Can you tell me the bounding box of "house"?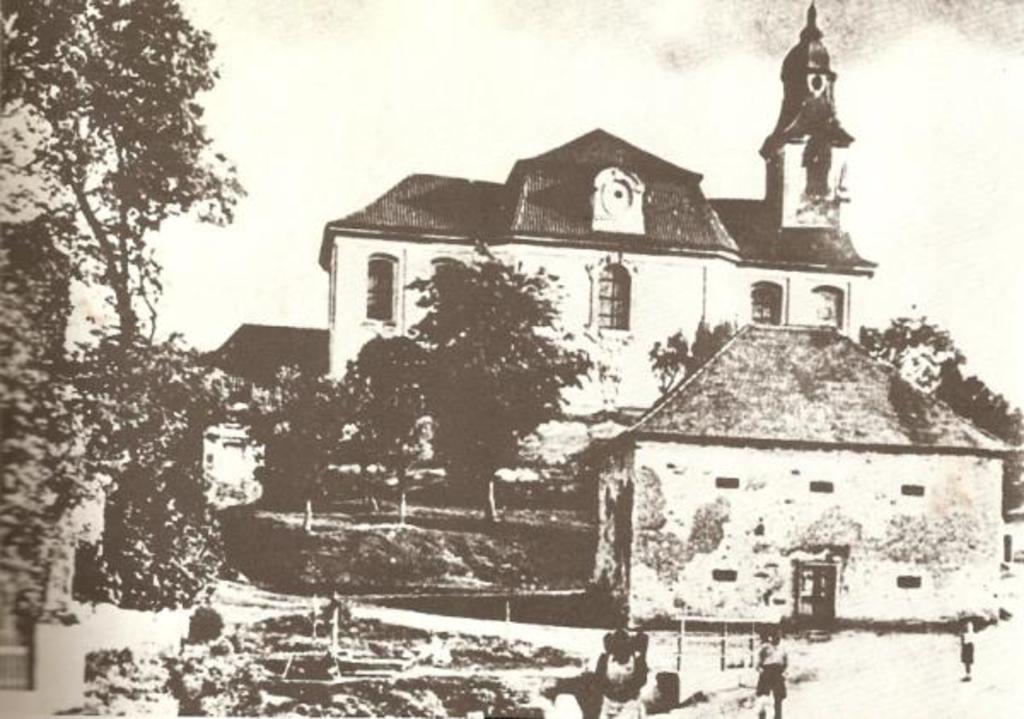
<region>193, 0, 1017, 654</region>.
